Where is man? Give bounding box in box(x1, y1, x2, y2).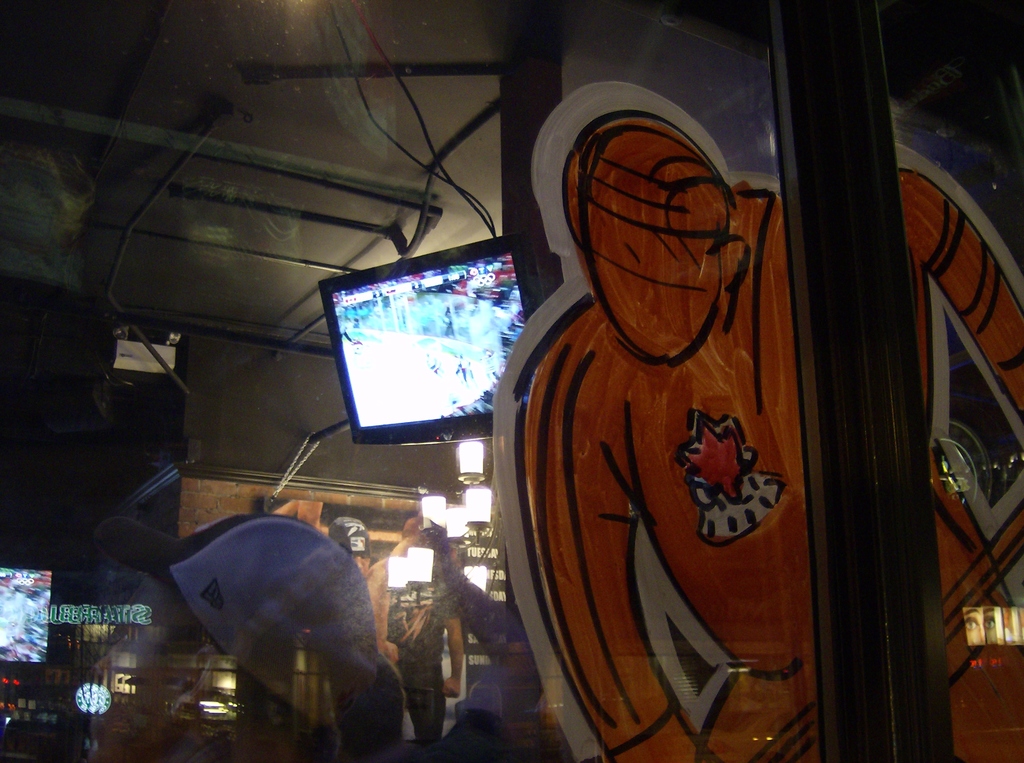
box(513, 111, 1023, 762).
